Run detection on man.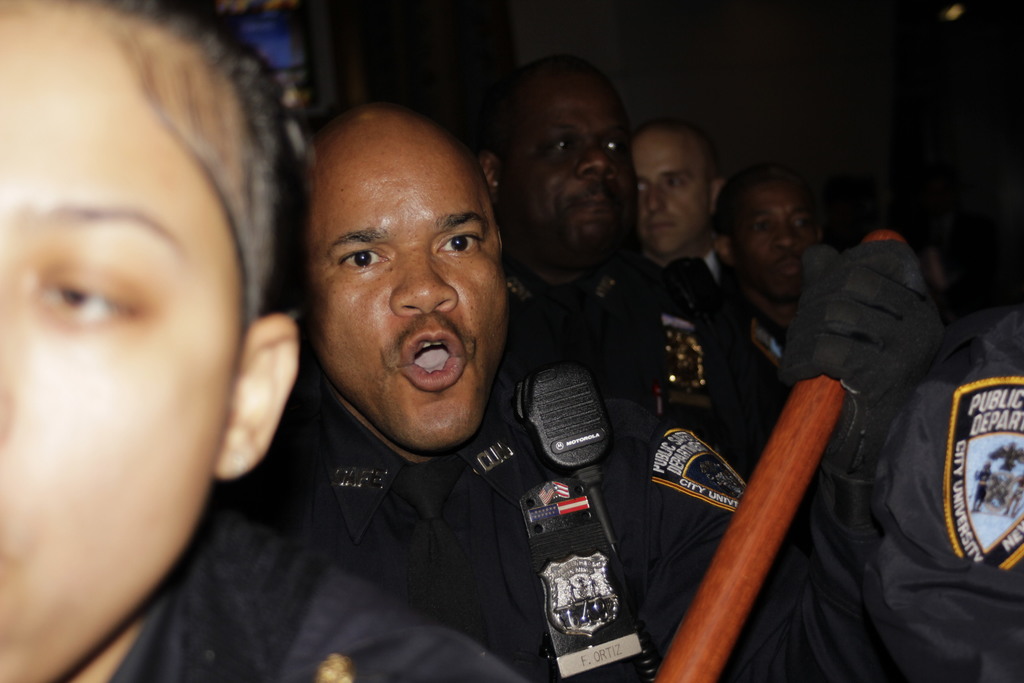
Result: <box>284,98,864,682</box>.
